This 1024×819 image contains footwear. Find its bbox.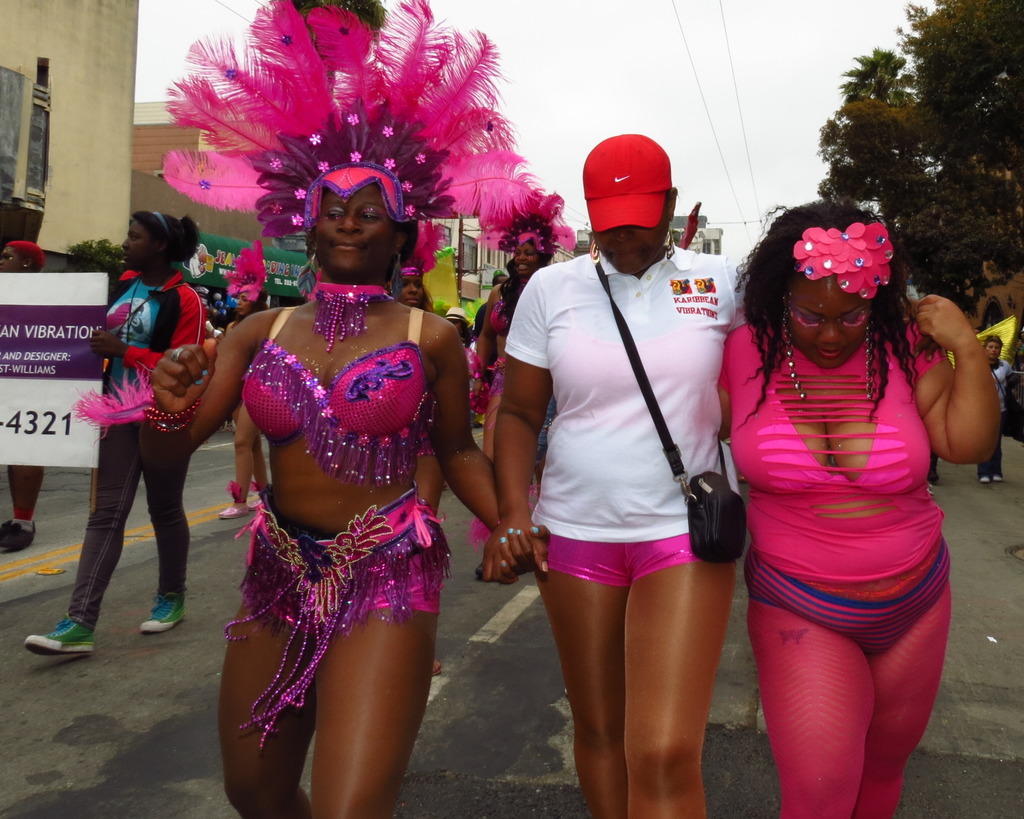
[433,658,442,675].
